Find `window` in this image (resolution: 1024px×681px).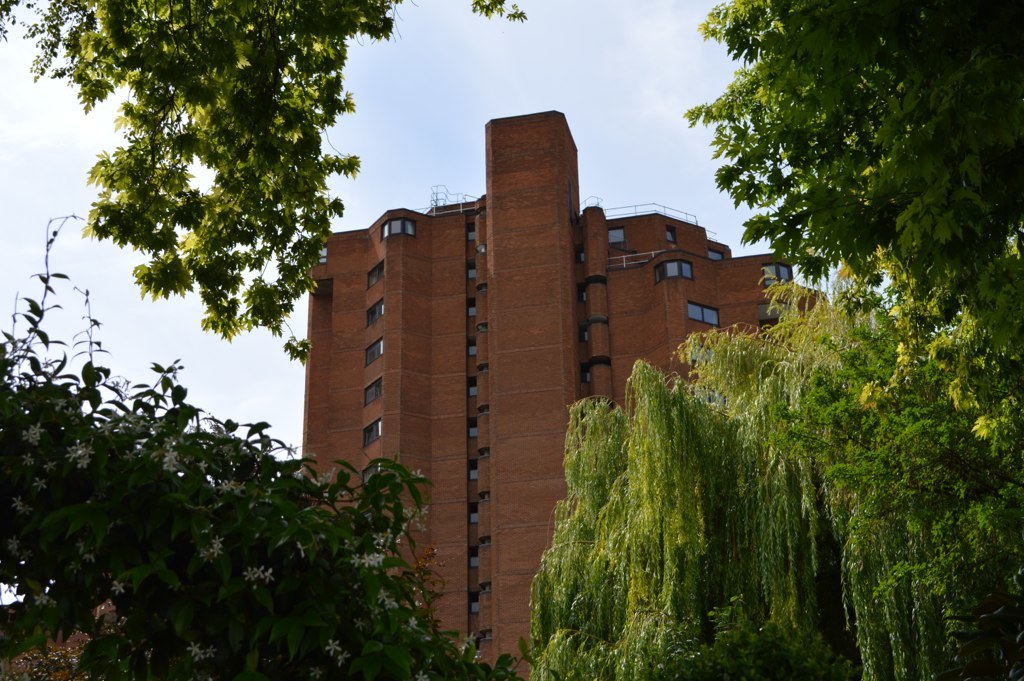
BBox(376, 218, 416, 239).
